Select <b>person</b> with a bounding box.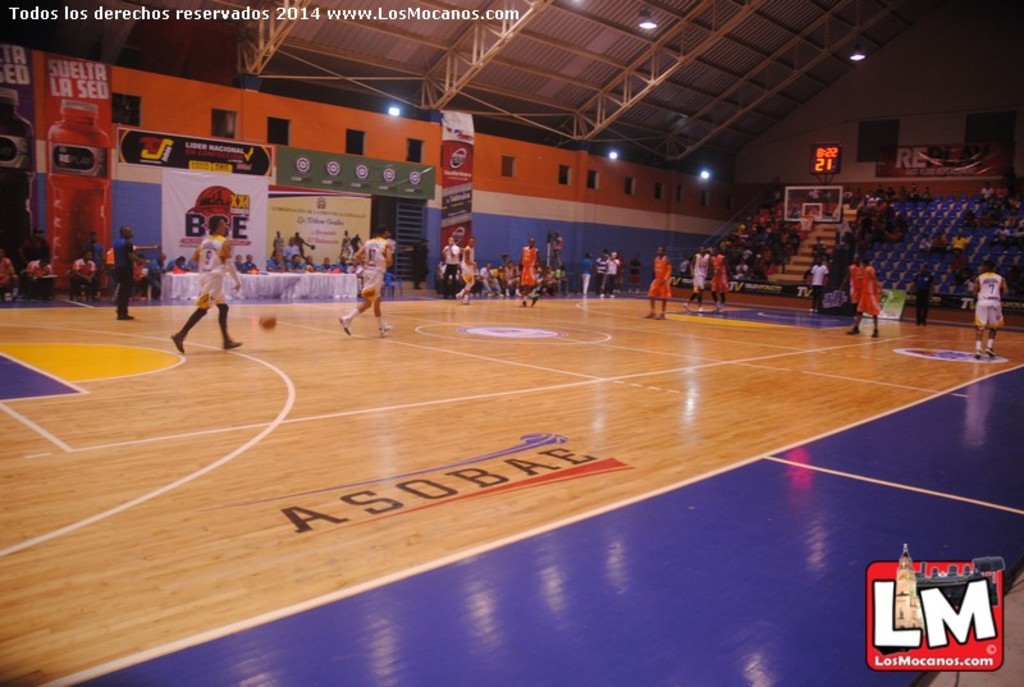
left=64, top=243, right=104, bottom=304.
